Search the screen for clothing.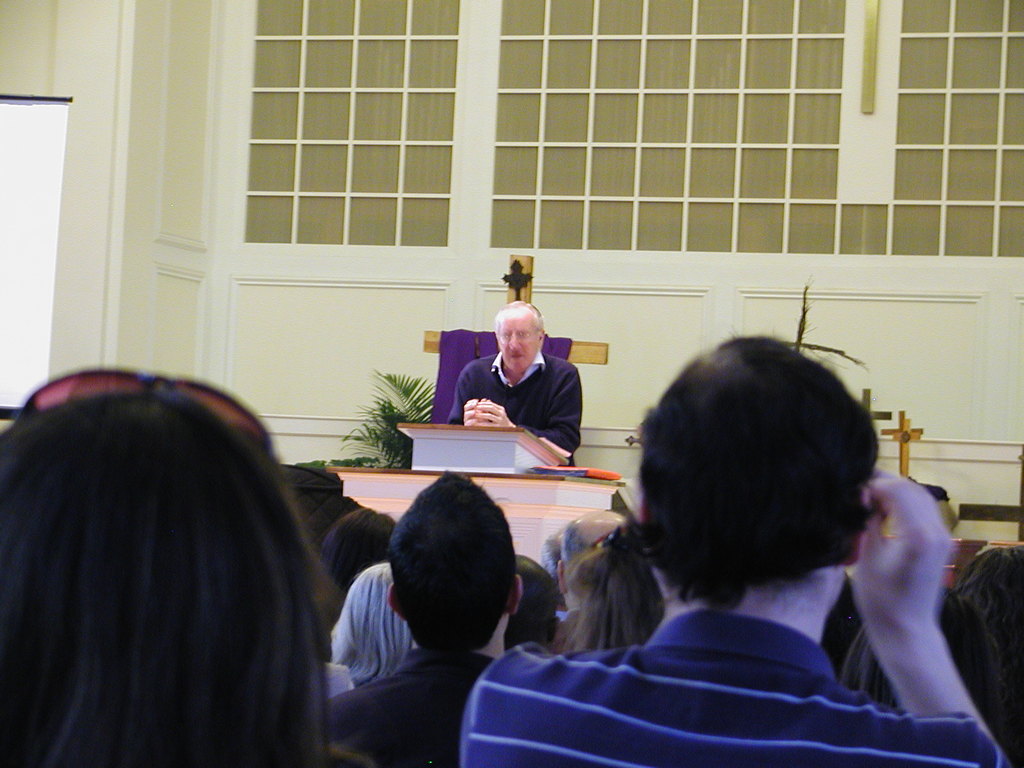
Found at bbox(445, 593, 1023, 767).
